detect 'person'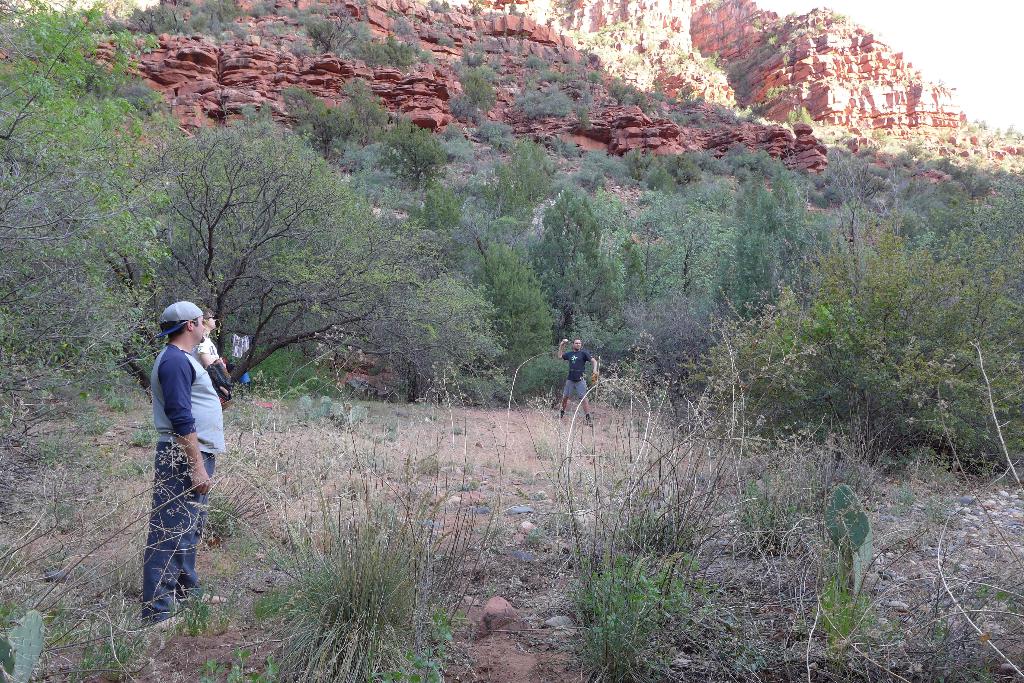
[190,306,227,369]
